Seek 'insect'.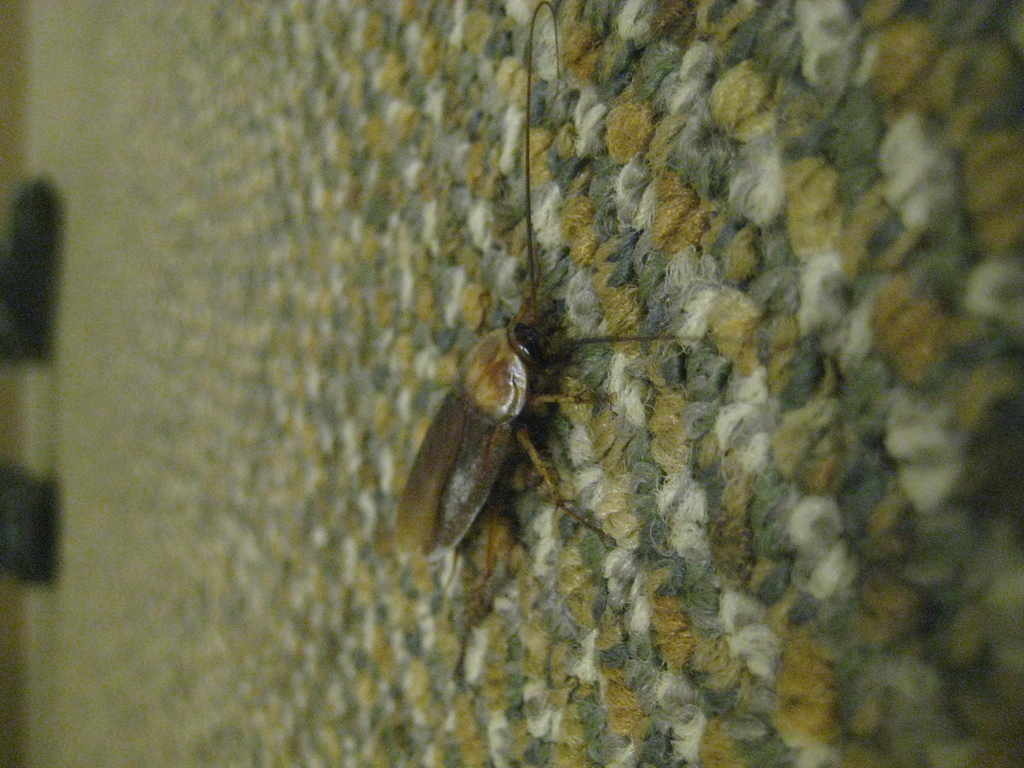
(396,0,790,598).
